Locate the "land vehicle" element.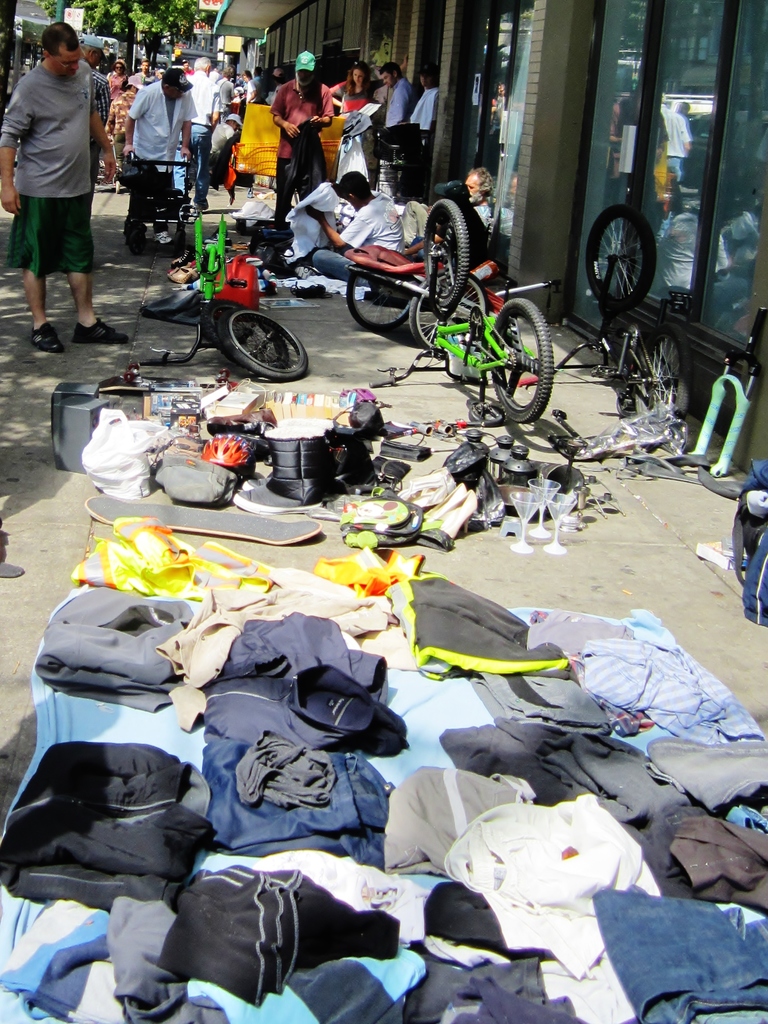
Element bbox: bbox=(557, 206, 690, 426).
